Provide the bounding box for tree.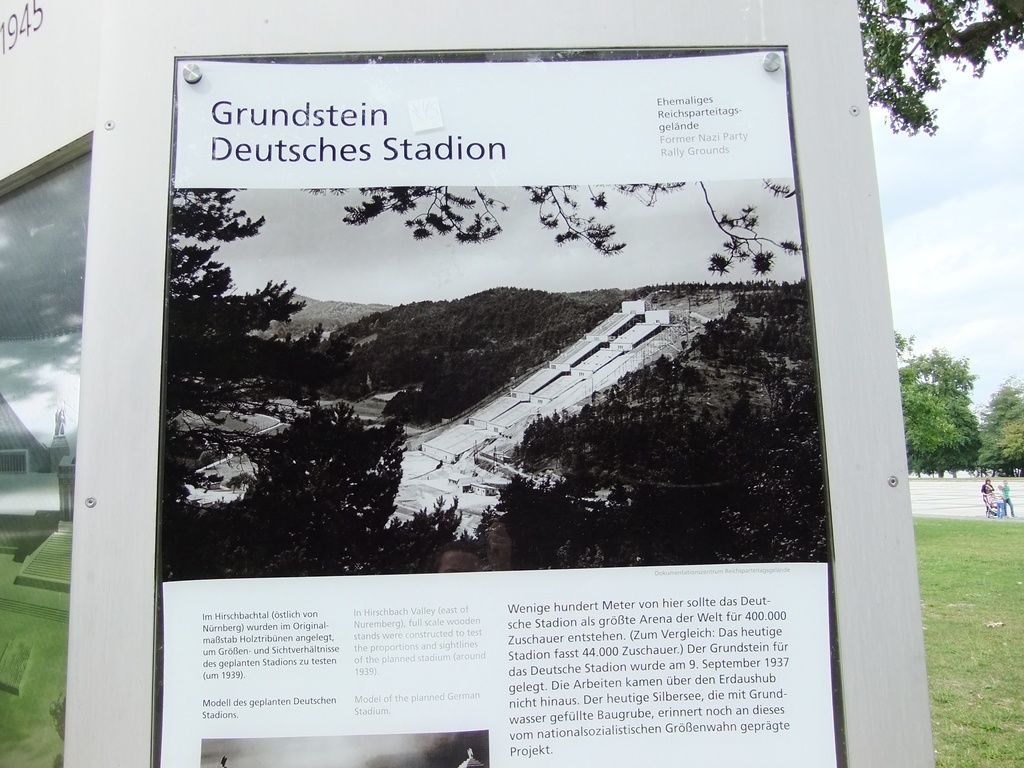
(160,167,344,399).
